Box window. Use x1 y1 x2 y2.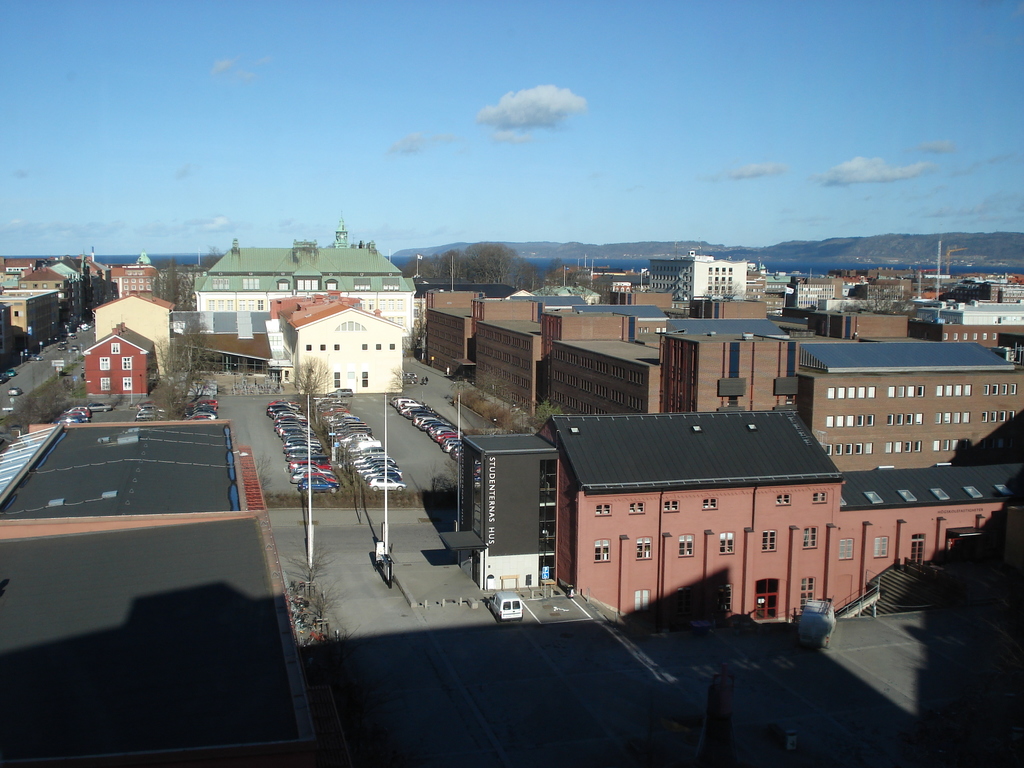
804 526 816 550.
